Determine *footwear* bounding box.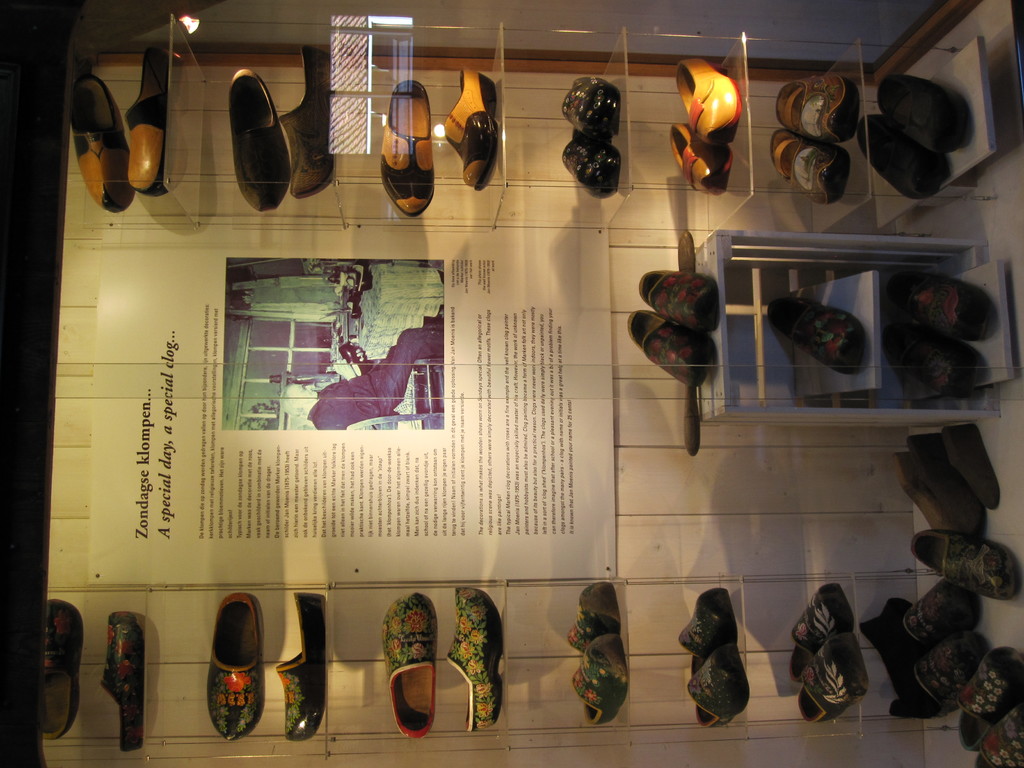
Determined: (x1=675, y1=588, x2=737, y2=675).
